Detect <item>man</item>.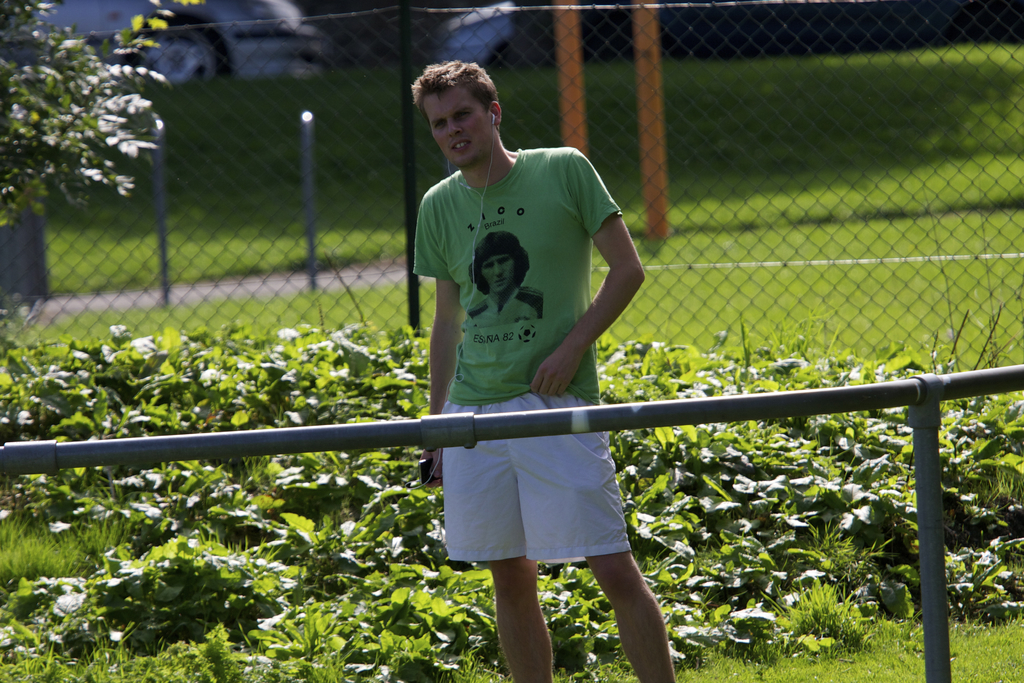
Detected at Rect(390, 58, 657, 634).
